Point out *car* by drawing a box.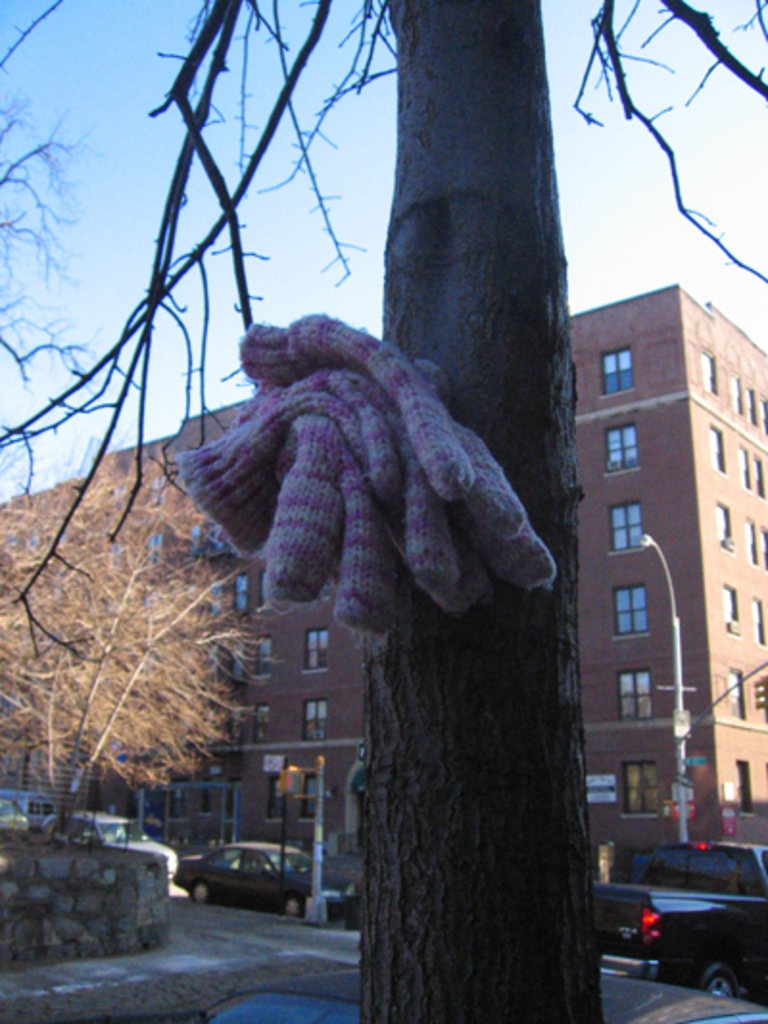
<bbox>46, 809, 179, 874</bbox>.
